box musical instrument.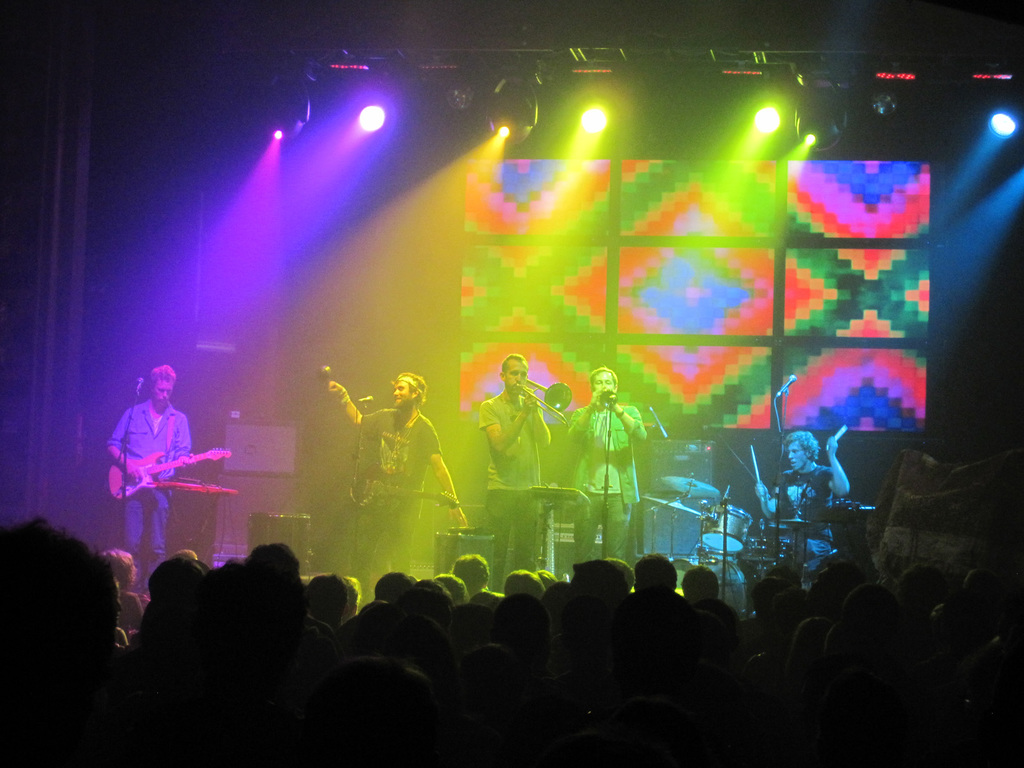
region(435, 521, 497, 596).
